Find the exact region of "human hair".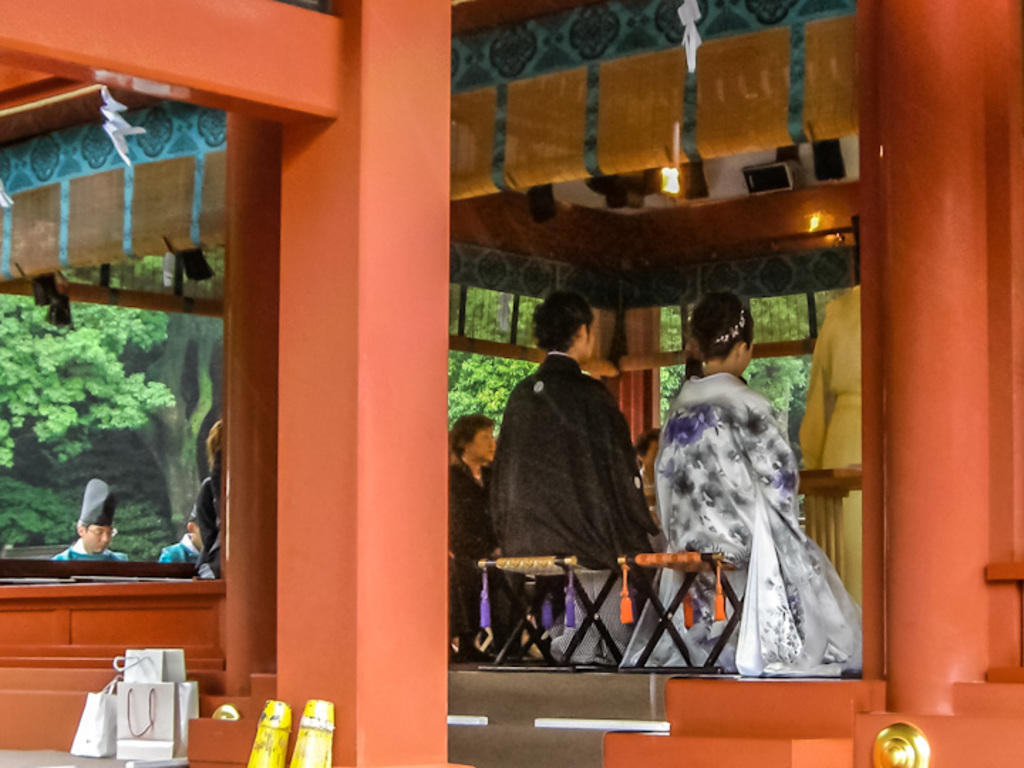
Exact region: bbox=[690, 296, 761, 373].
